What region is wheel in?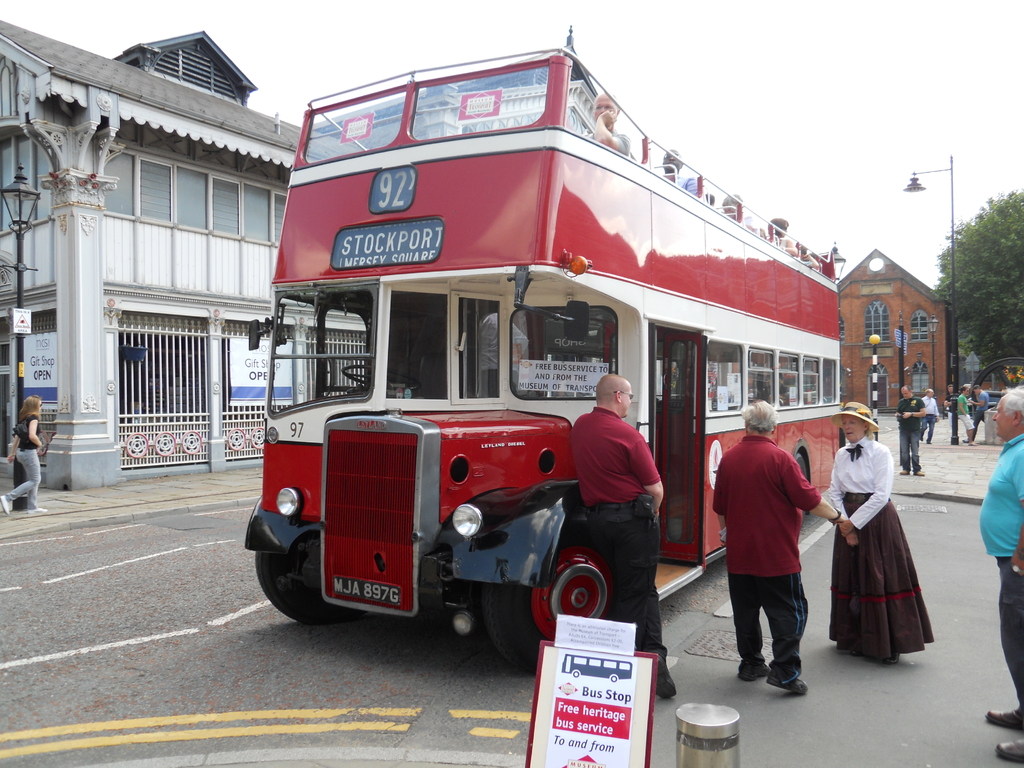
select_region(342, 364, 422, 395).
